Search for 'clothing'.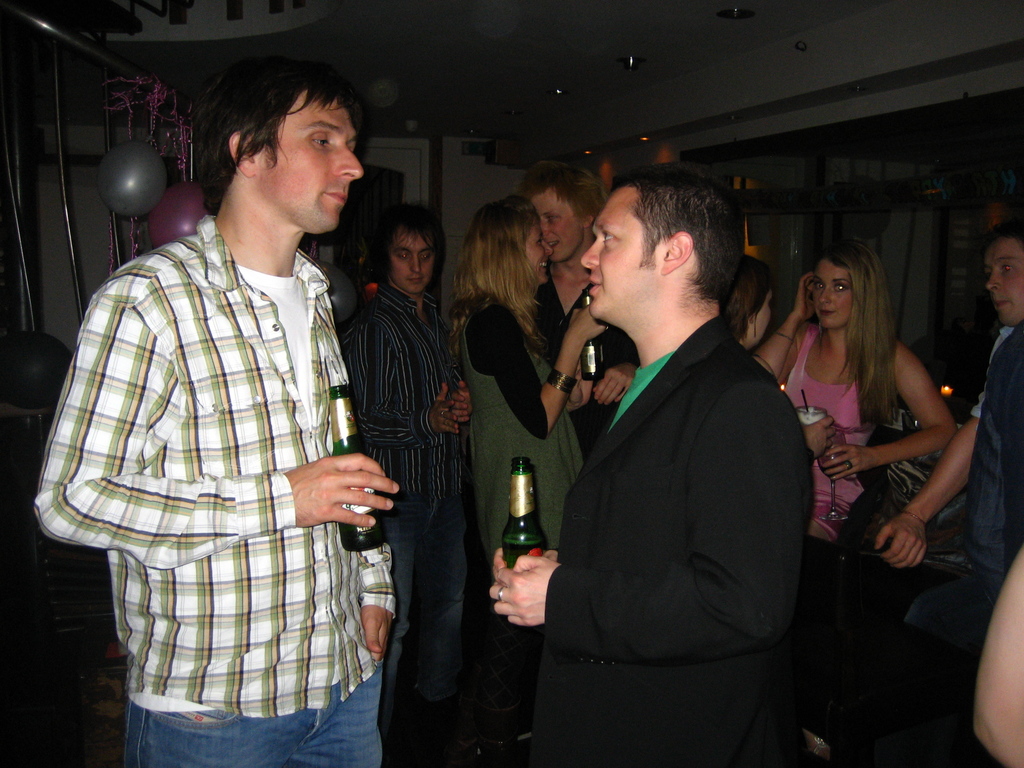
Found at <bbox>454, 284, 582, 724</bbox>.
